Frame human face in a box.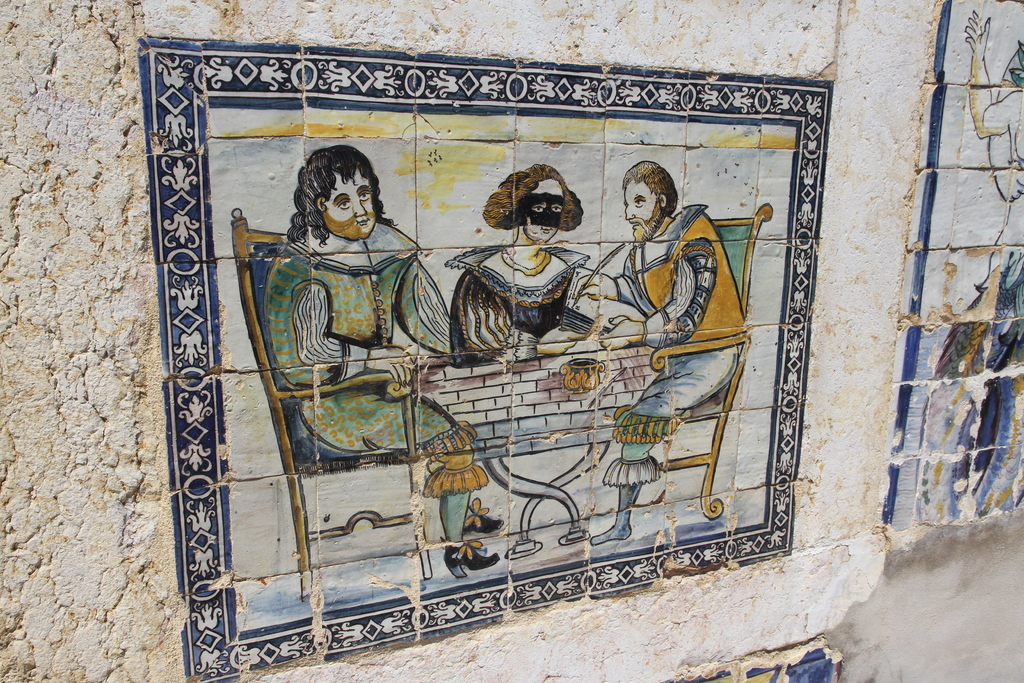
pyautogui.locateOnScreen(626, 181, 660, 233).
